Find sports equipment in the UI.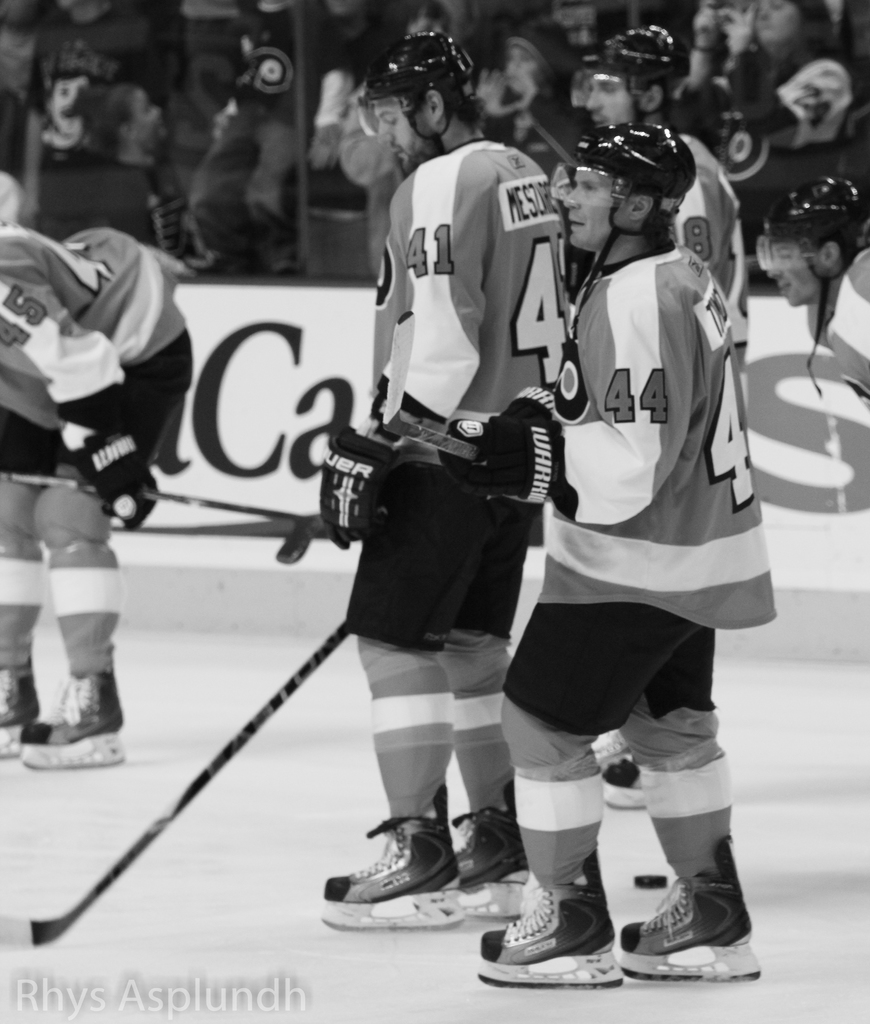
UI element at rect(470, 851, 627, 995).
